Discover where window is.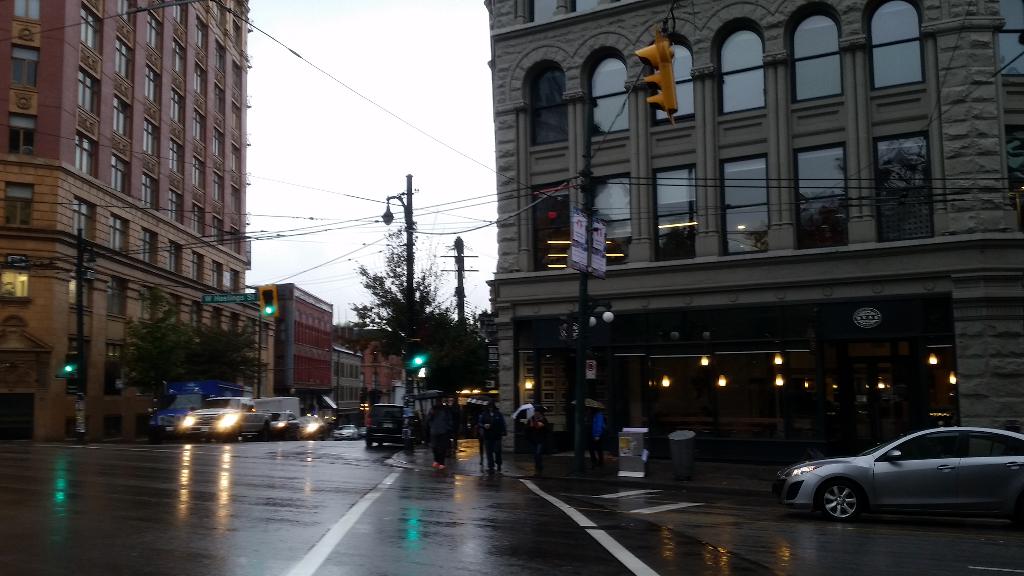
Discovered at select_region(230, 58, 246, 93).
